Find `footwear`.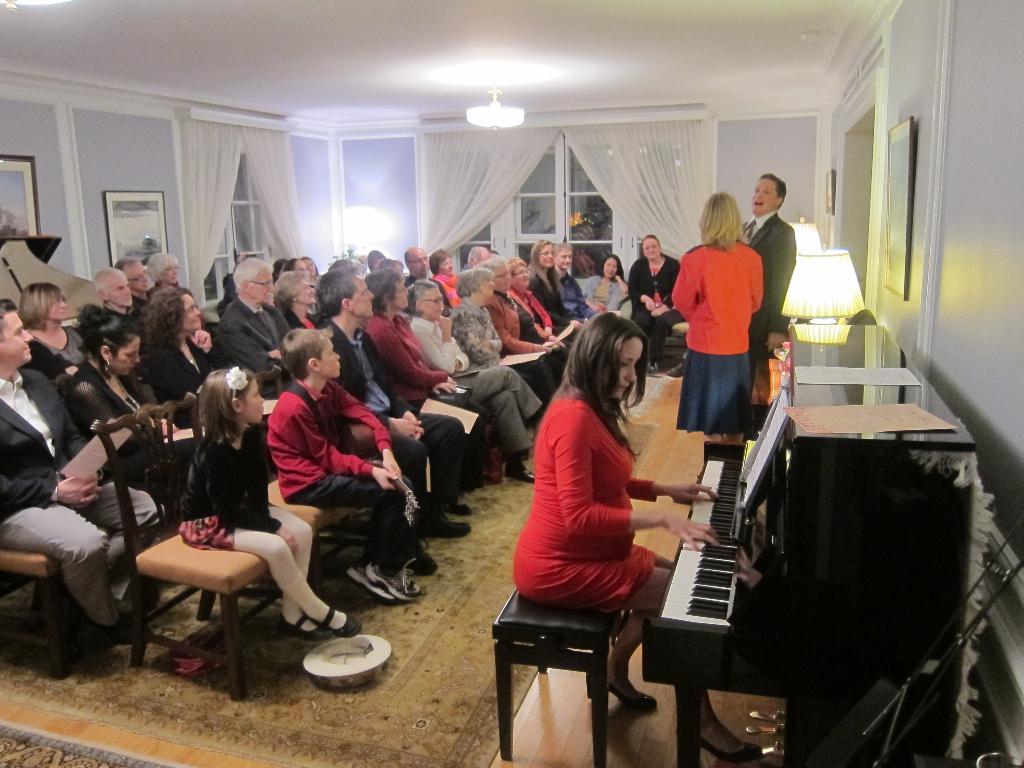
x1=423, y1=512, x2=476, y2=540.
